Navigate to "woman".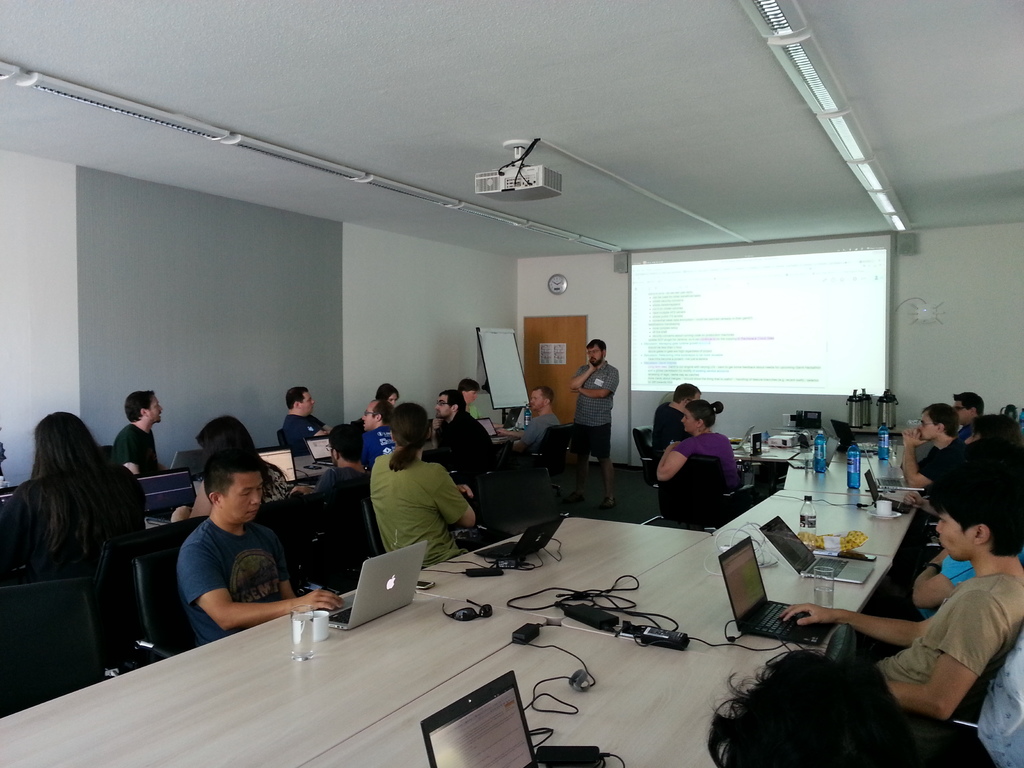
Navigation target: BBox(902, 413, 1022, 518).
